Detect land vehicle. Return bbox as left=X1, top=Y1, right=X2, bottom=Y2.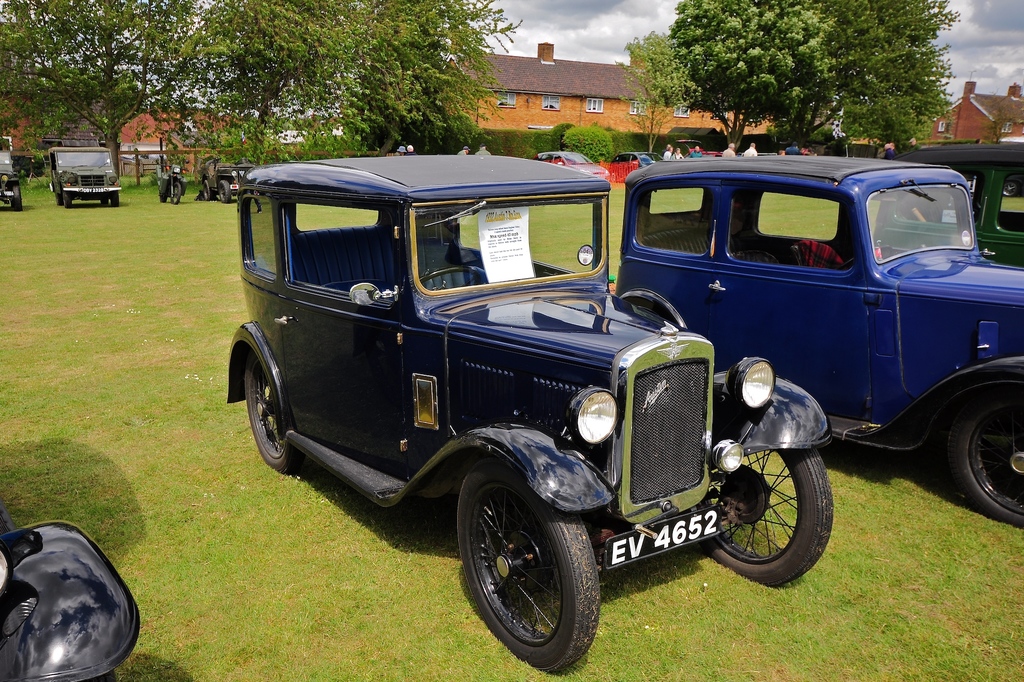
left=531, top=149, right=614, bottom=183.
